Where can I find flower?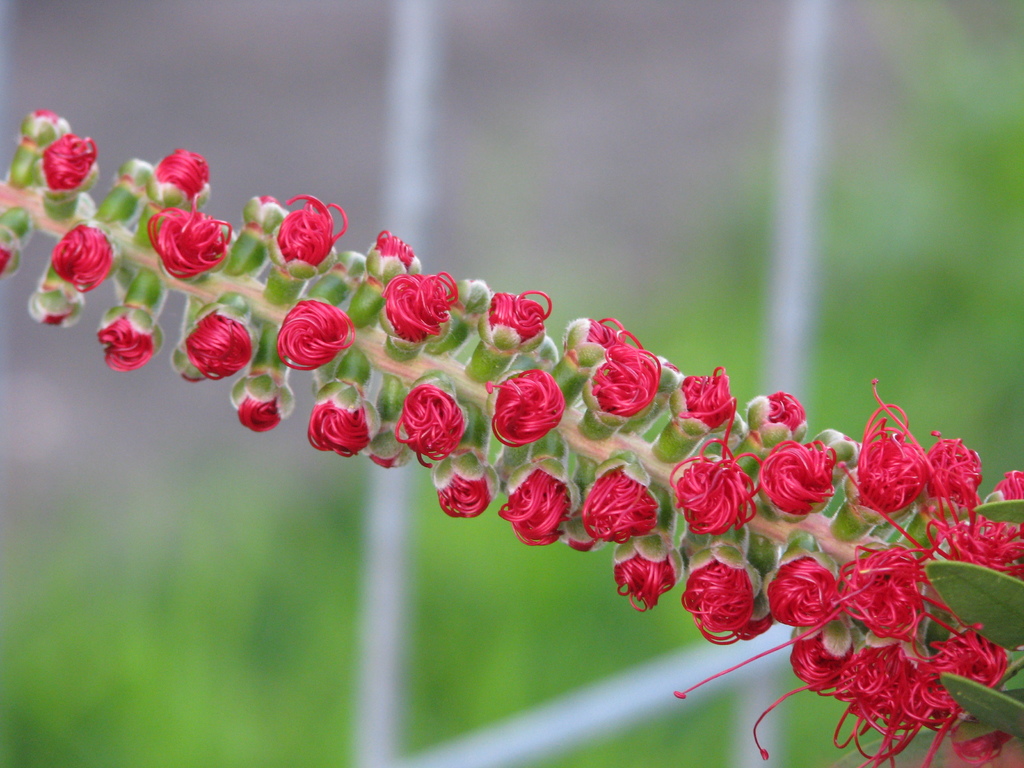
You can find it at region(308, 379, 382, 457).
